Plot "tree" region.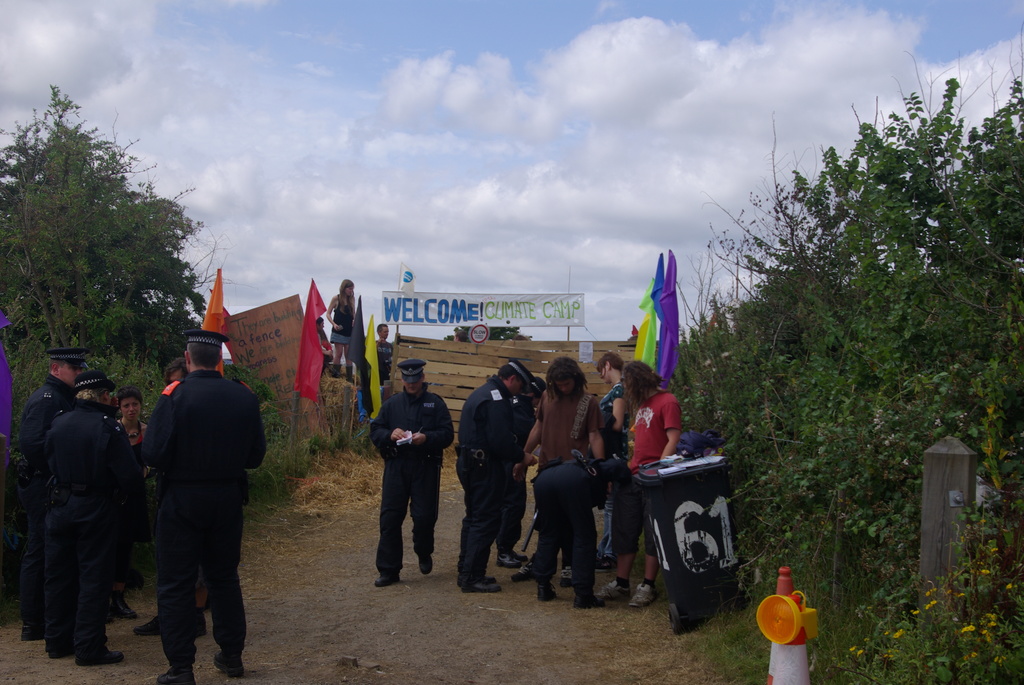
Plotted at bbox(721, 67, 1011, 577).
